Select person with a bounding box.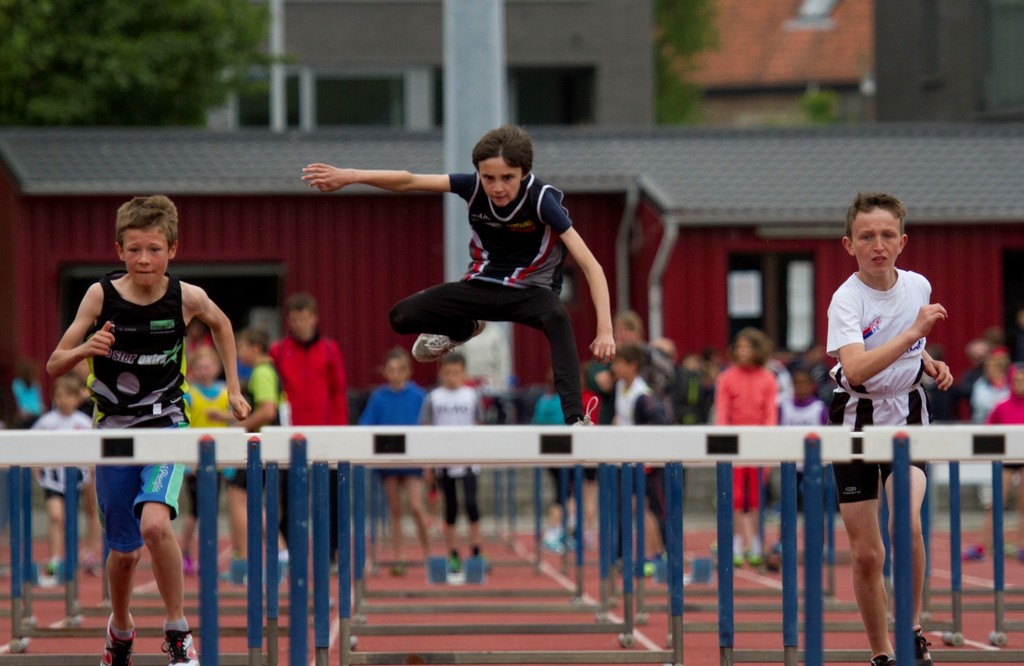
box=[823, 186, 963, 665].
